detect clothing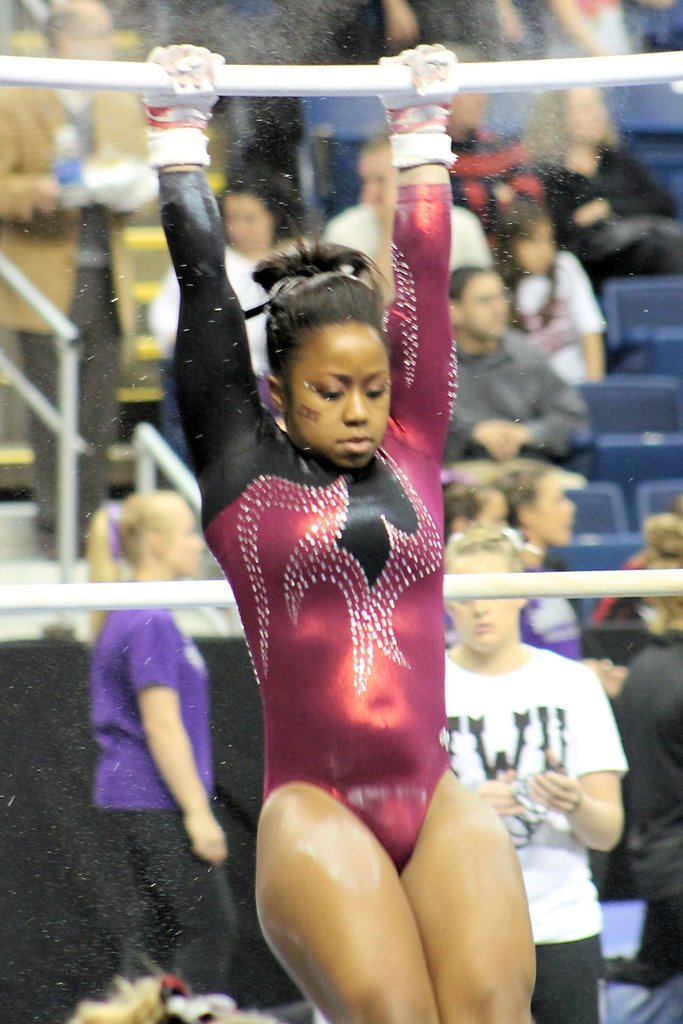
crop(97, 600, 242, 1000)
